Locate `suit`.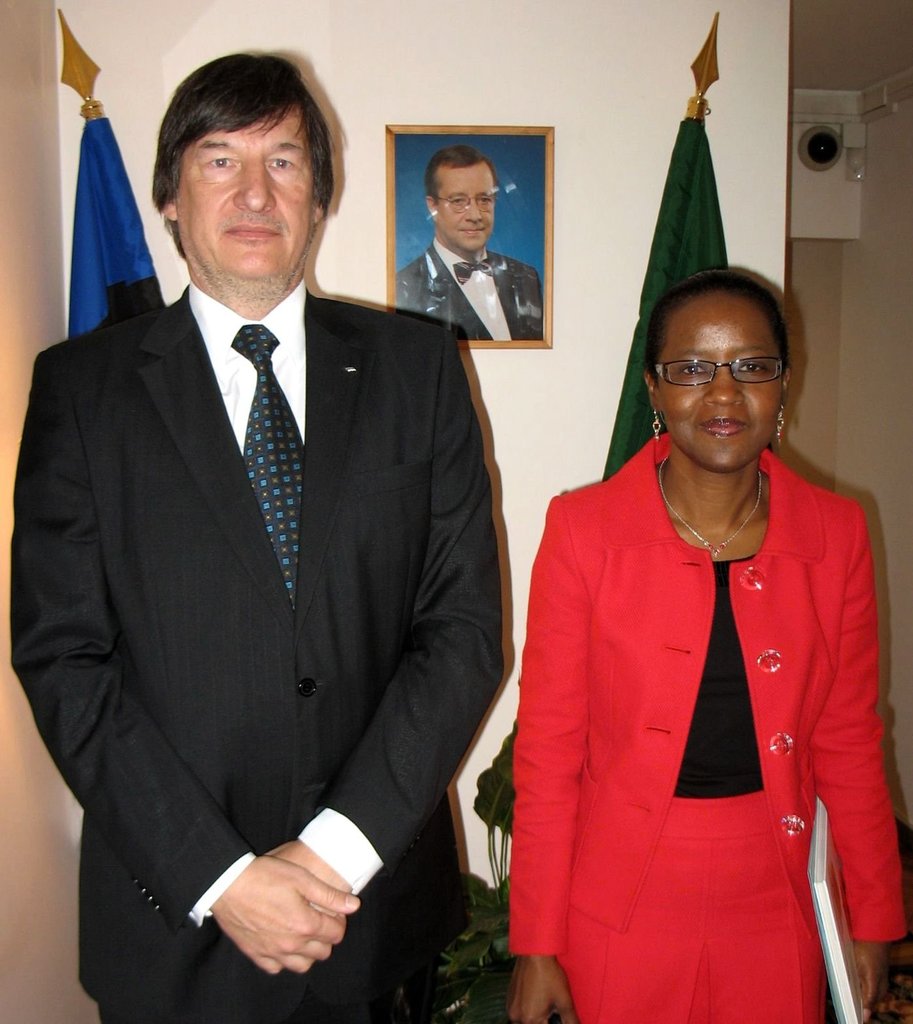
Bounding box: detection(67, 278, 516, 1004).
